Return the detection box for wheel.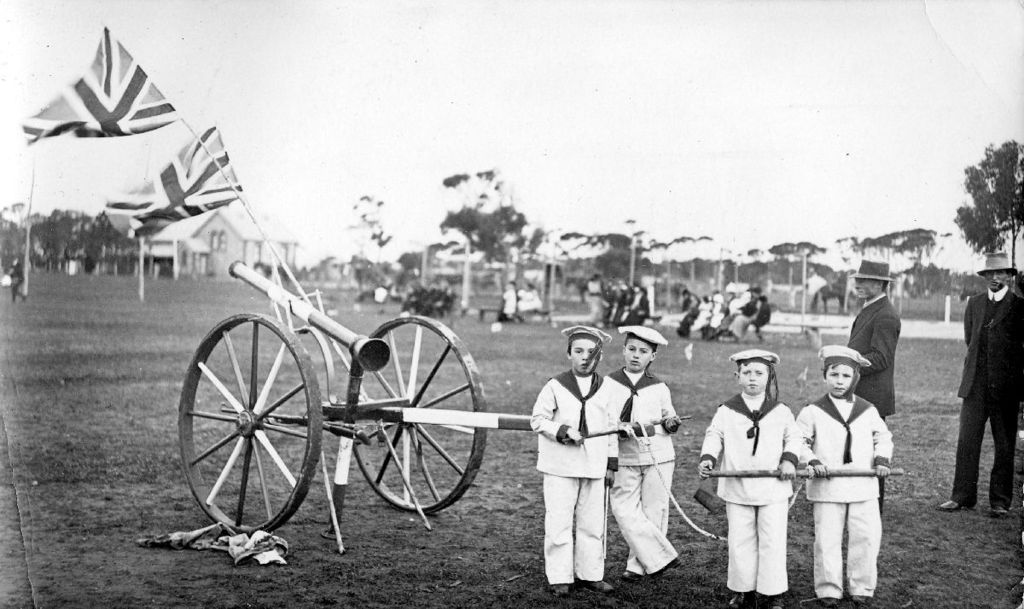
select_region(340, 316, 491, 515).
